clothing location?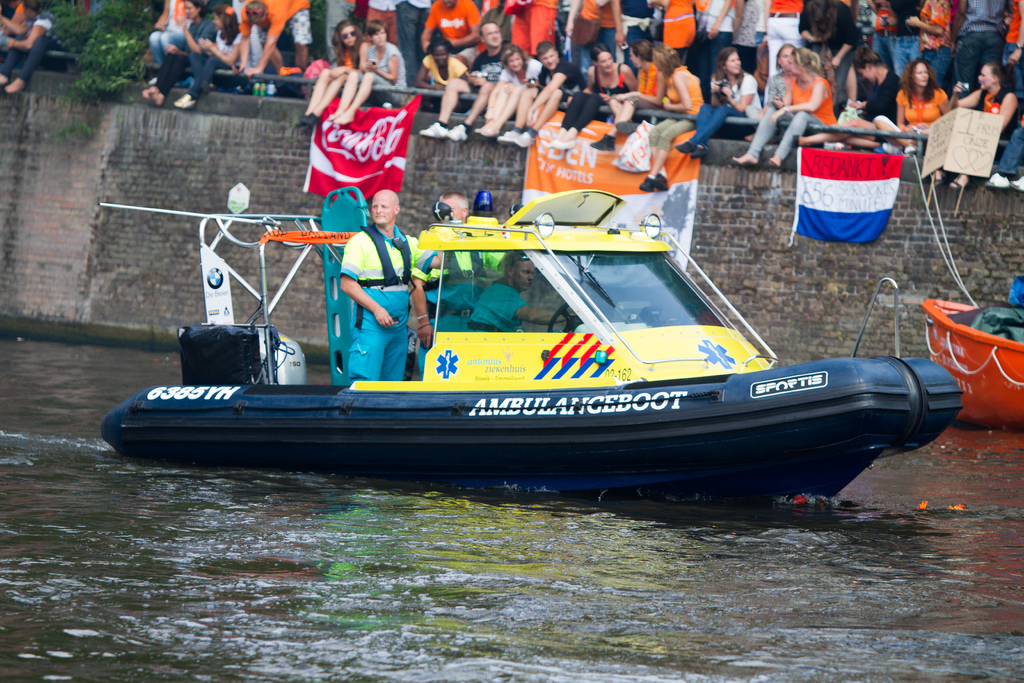
<bbox>691, 71, 764, 143</bbox>
